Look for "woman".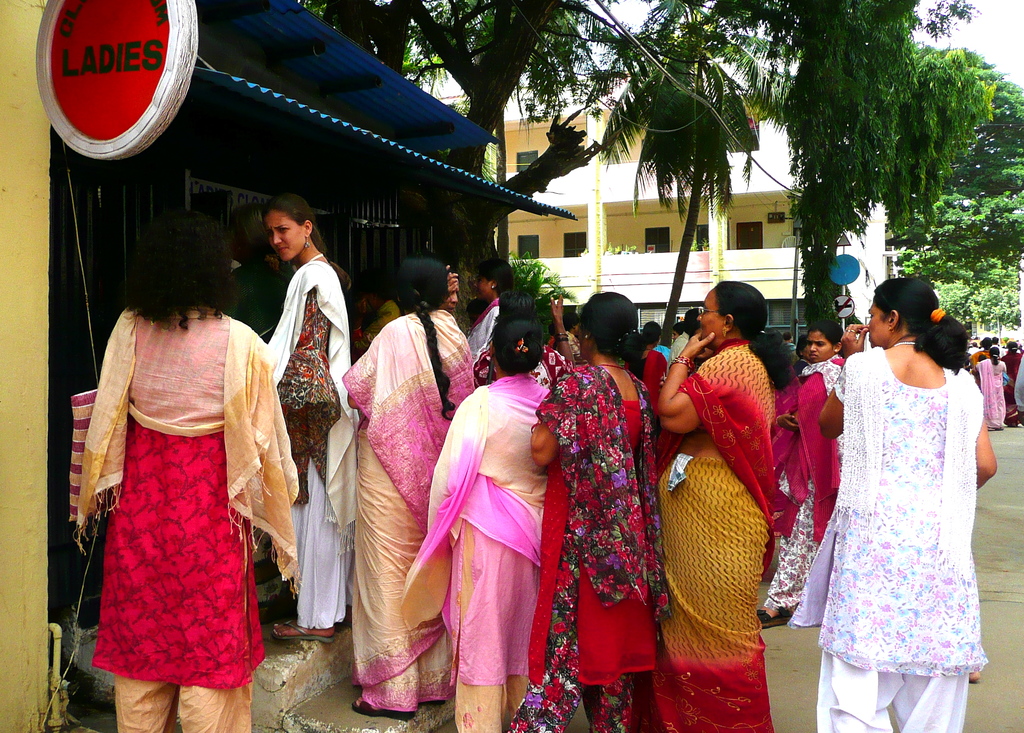
Found: locate(409, 311, 556, 732).
